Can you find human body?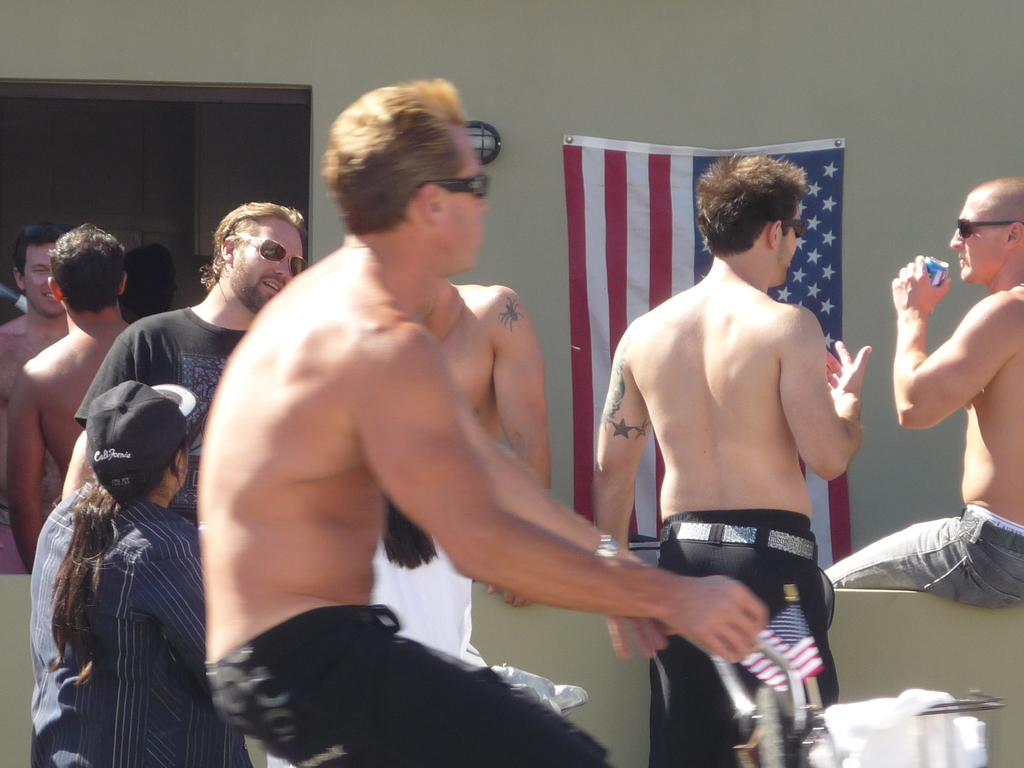
Yes, bounding box: {"left": 371, "top": 274, "right": 552, "bottom": 678}.
